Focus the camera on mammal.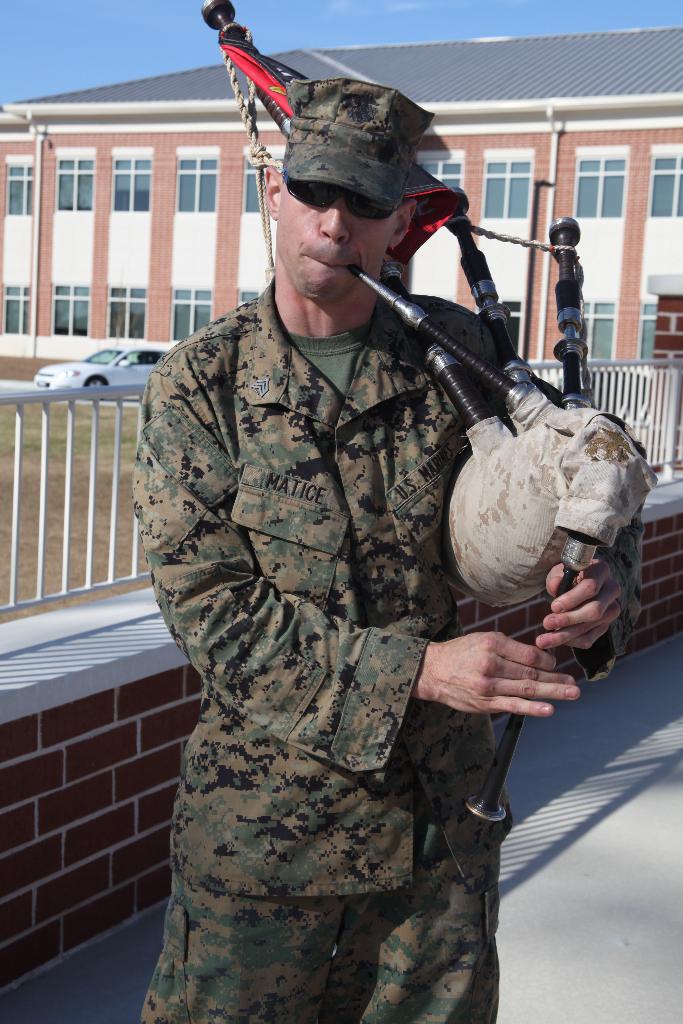
Focus region: l=104, t=34, r=682, b=1021.
